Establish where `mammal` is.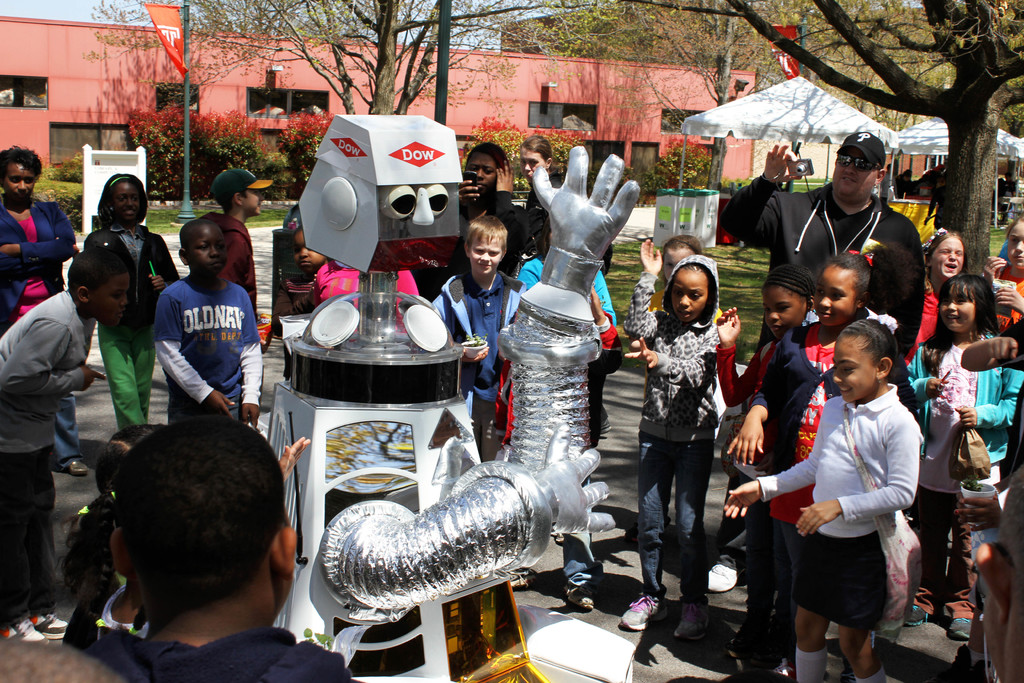
Established at pyautogui.locateOnScreen(960, 307, 1023, 480).
